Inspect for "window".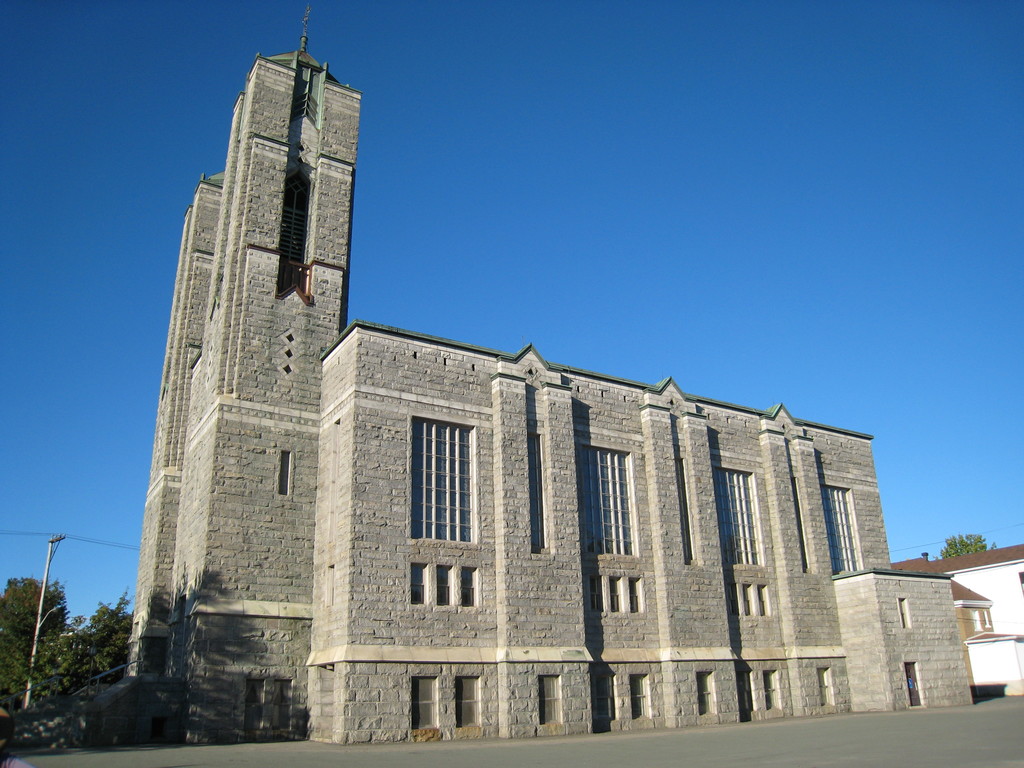
Inspection: crop(276, 450, 293, 495).
